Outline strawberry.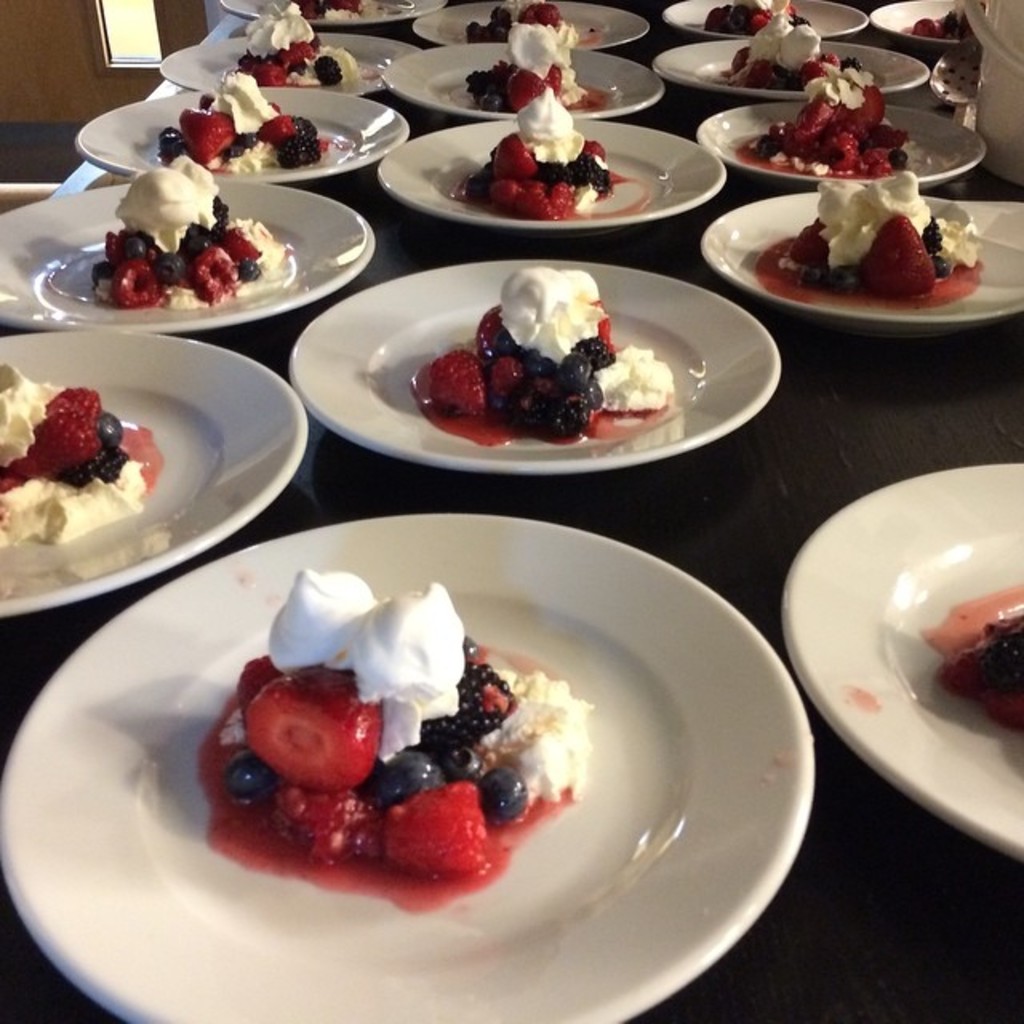
Outline: [x1=523, y1=2, x2=531, y2=27].
